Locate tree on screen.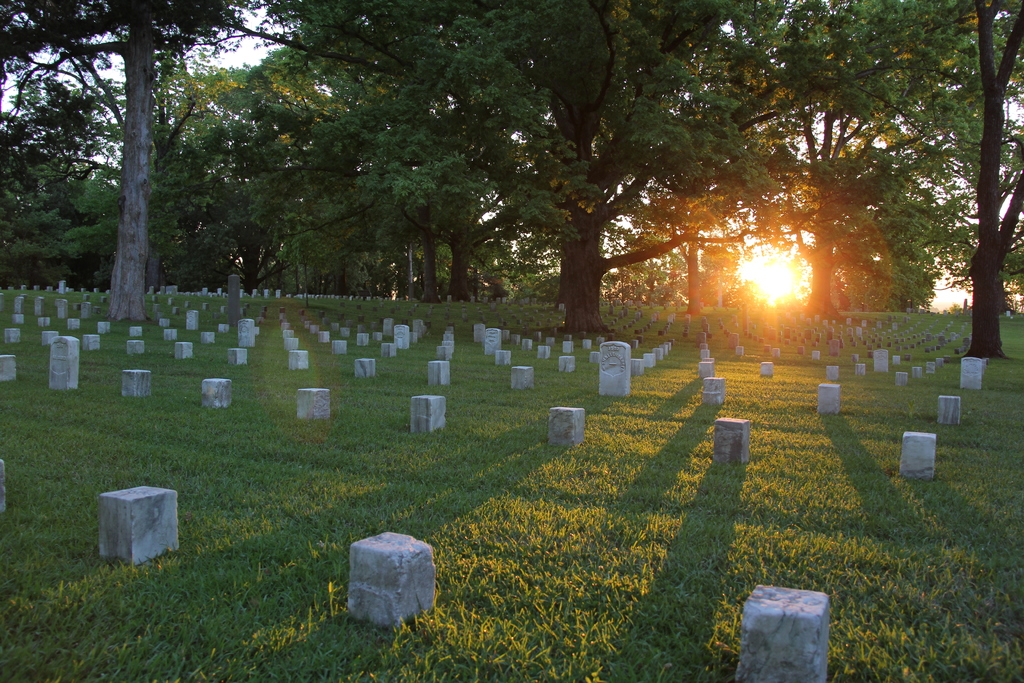
On screen at bbox=(137, 97, 234, 284).
